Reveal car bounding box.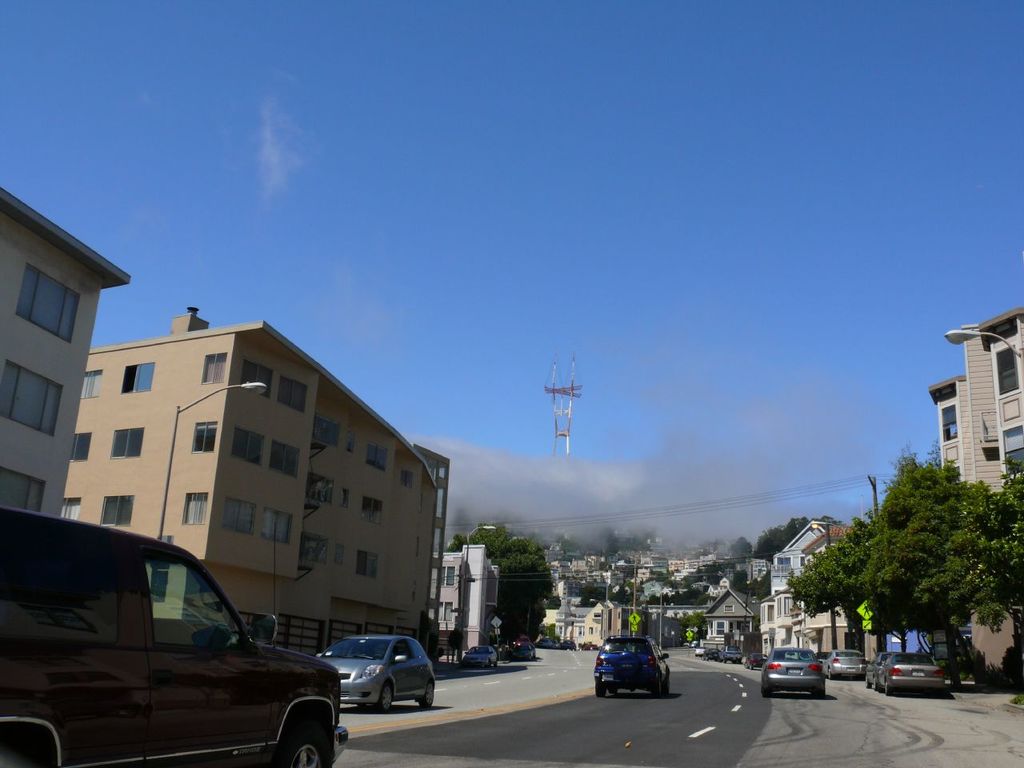
Revealed: 0/495/349/767.
